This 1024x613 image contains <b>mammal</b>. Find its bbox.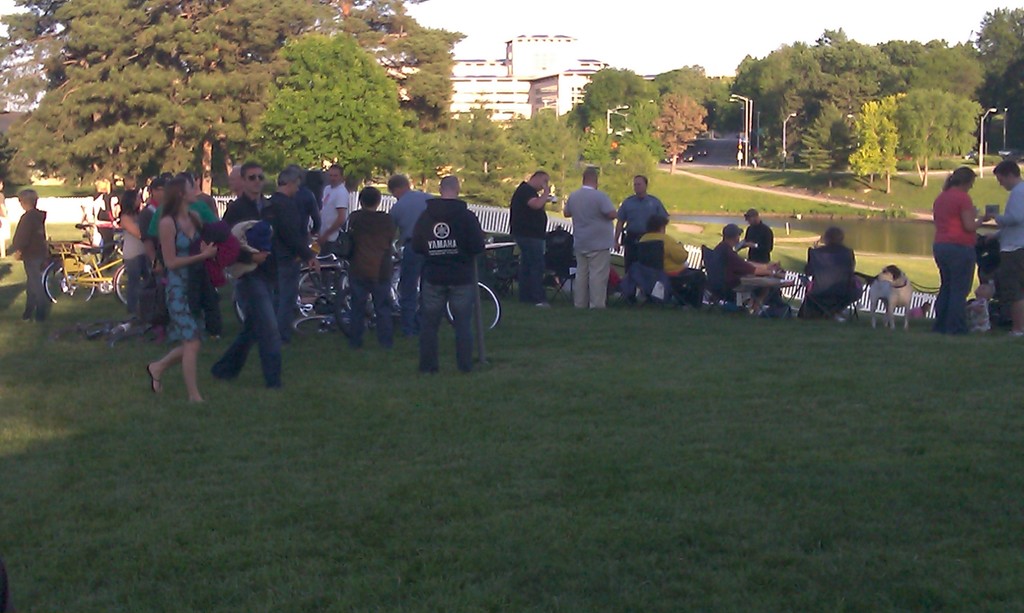
detection(116, 184, 157, 338).
